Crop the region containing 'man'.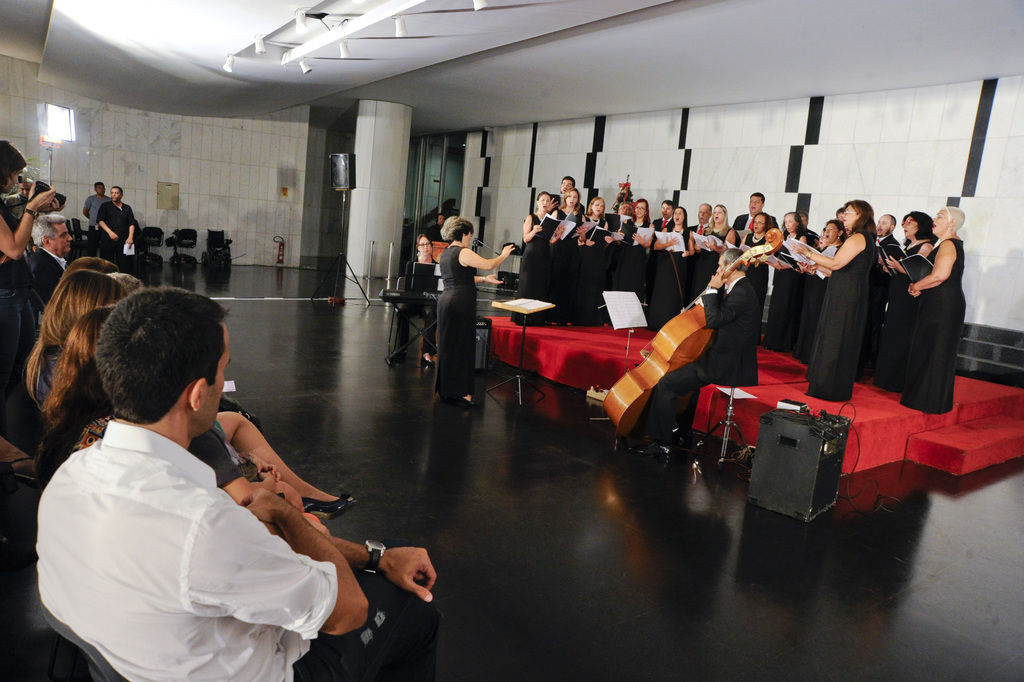
Crop region: 82/182/113/249.
